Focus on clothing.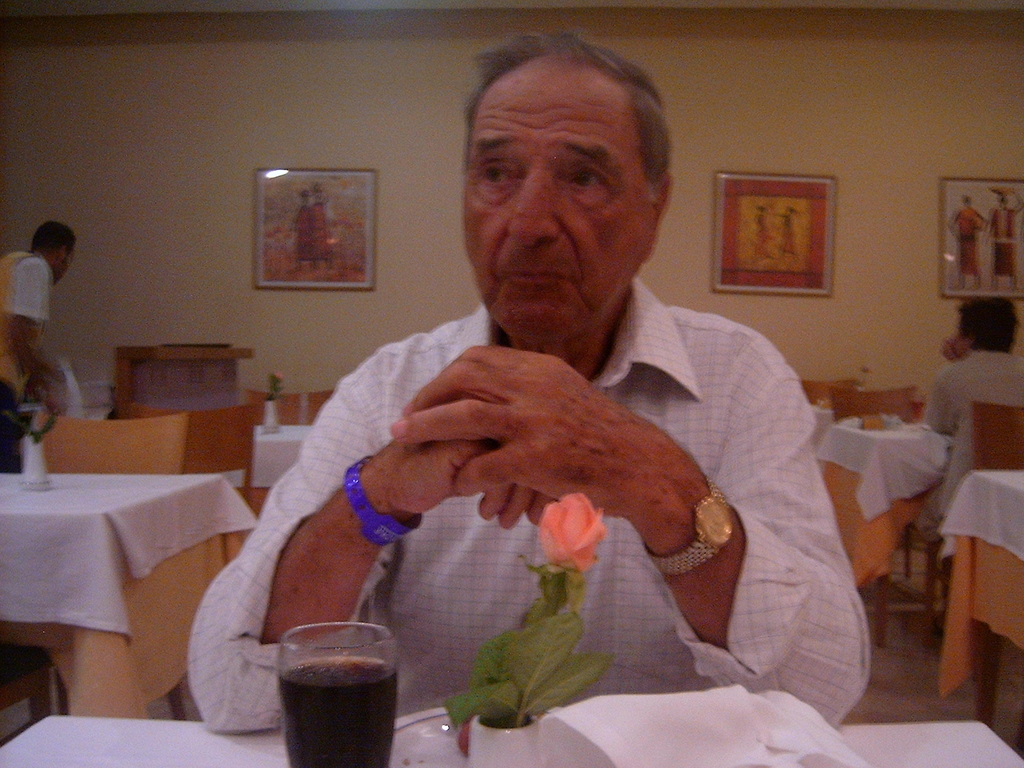
Focused at [204,231,831,757].
